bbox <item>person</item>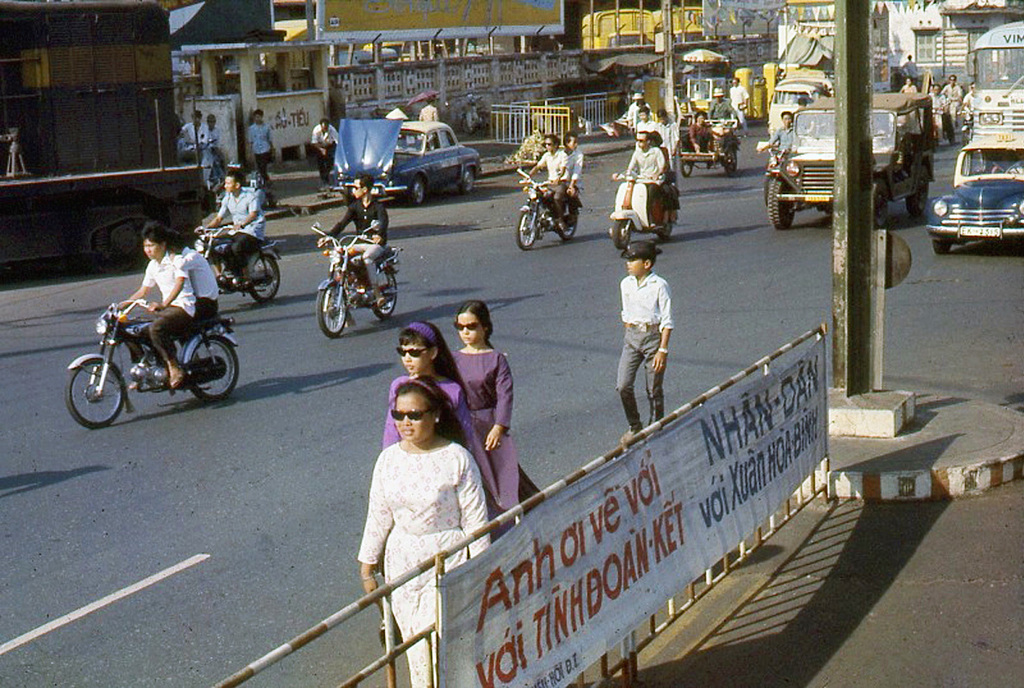
BBox(707, 84, 739, 126)
